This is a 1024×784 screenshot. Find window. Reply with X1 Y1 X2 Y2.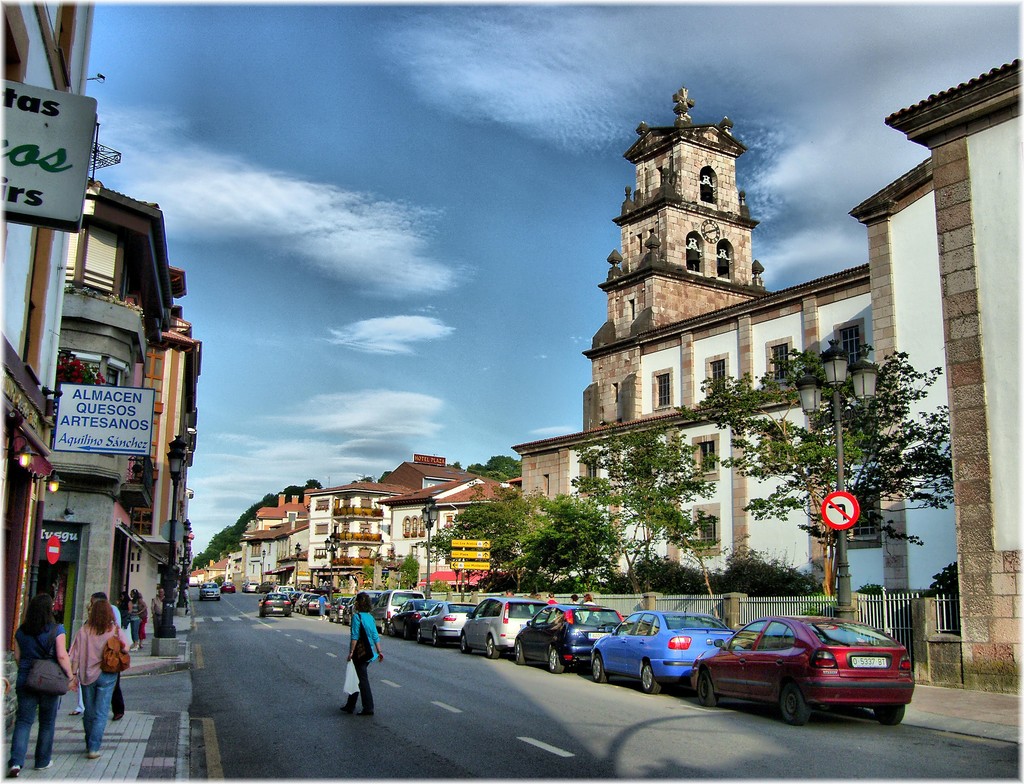
838 321 863 370.
